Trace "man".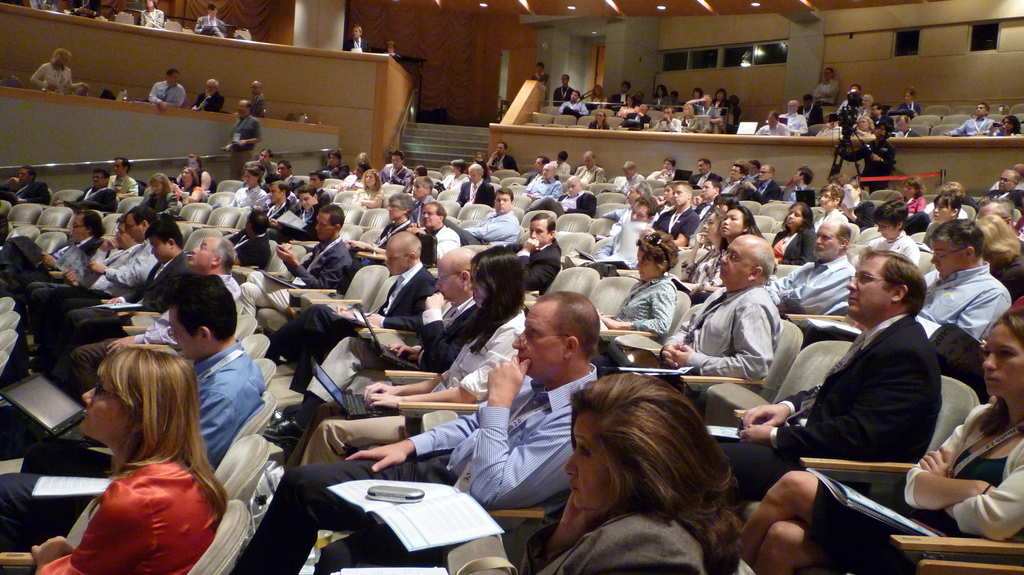
Traced to [x1=556, y1=75, x2=581, y2=101].
